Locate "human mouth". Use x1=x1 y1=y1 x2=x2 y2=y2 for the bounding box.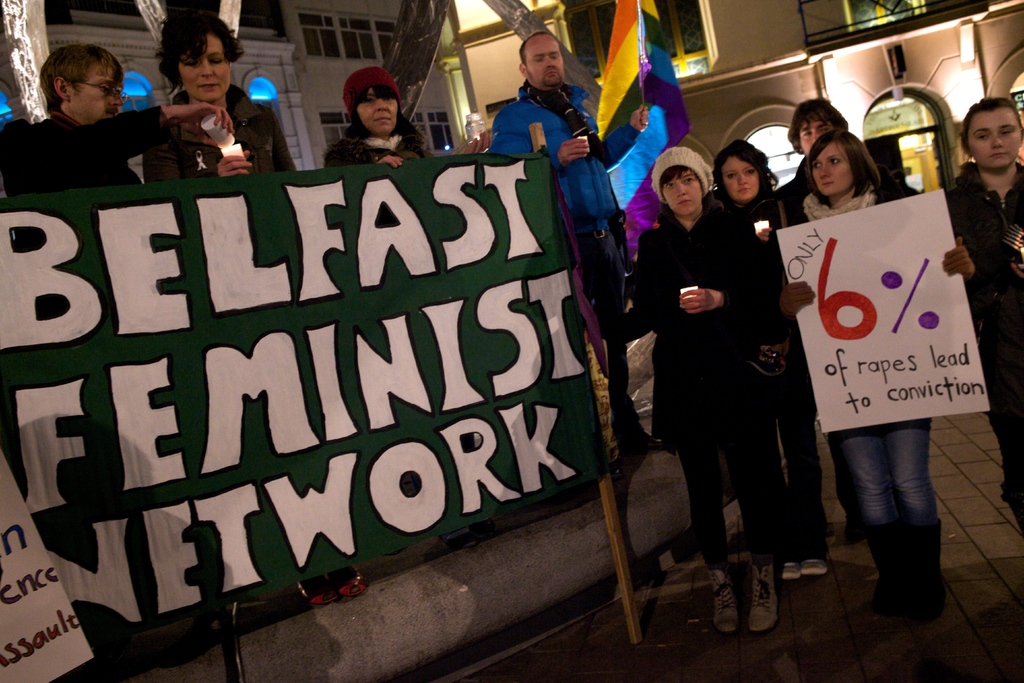
x1=195 y1=81 x2=222 y2=94.
